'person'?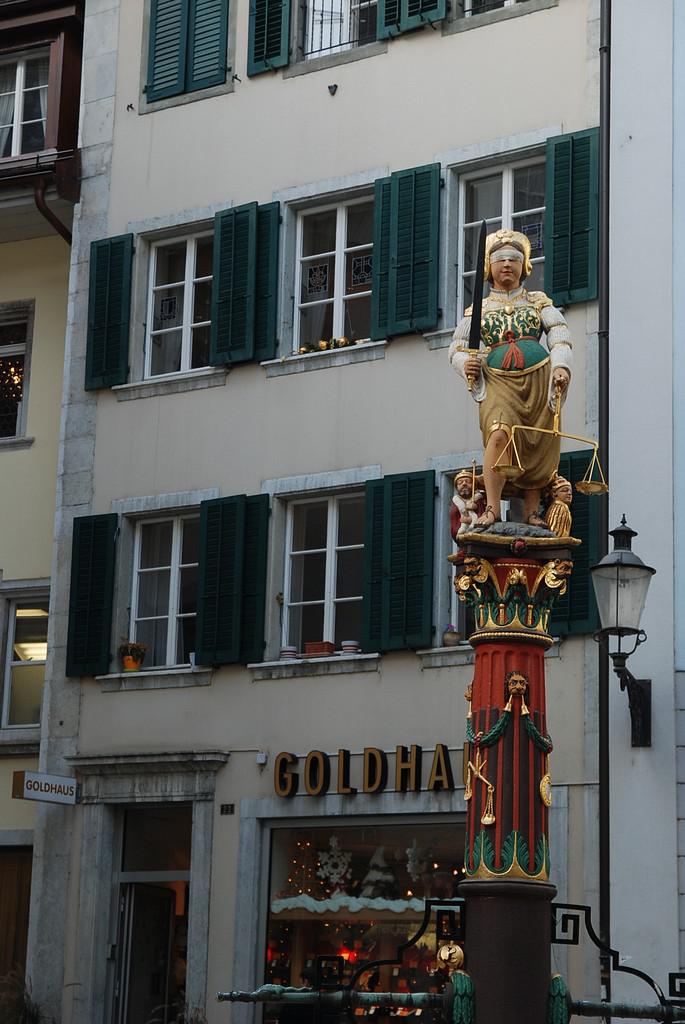
left=447, top=228, right=564, bottom=516
